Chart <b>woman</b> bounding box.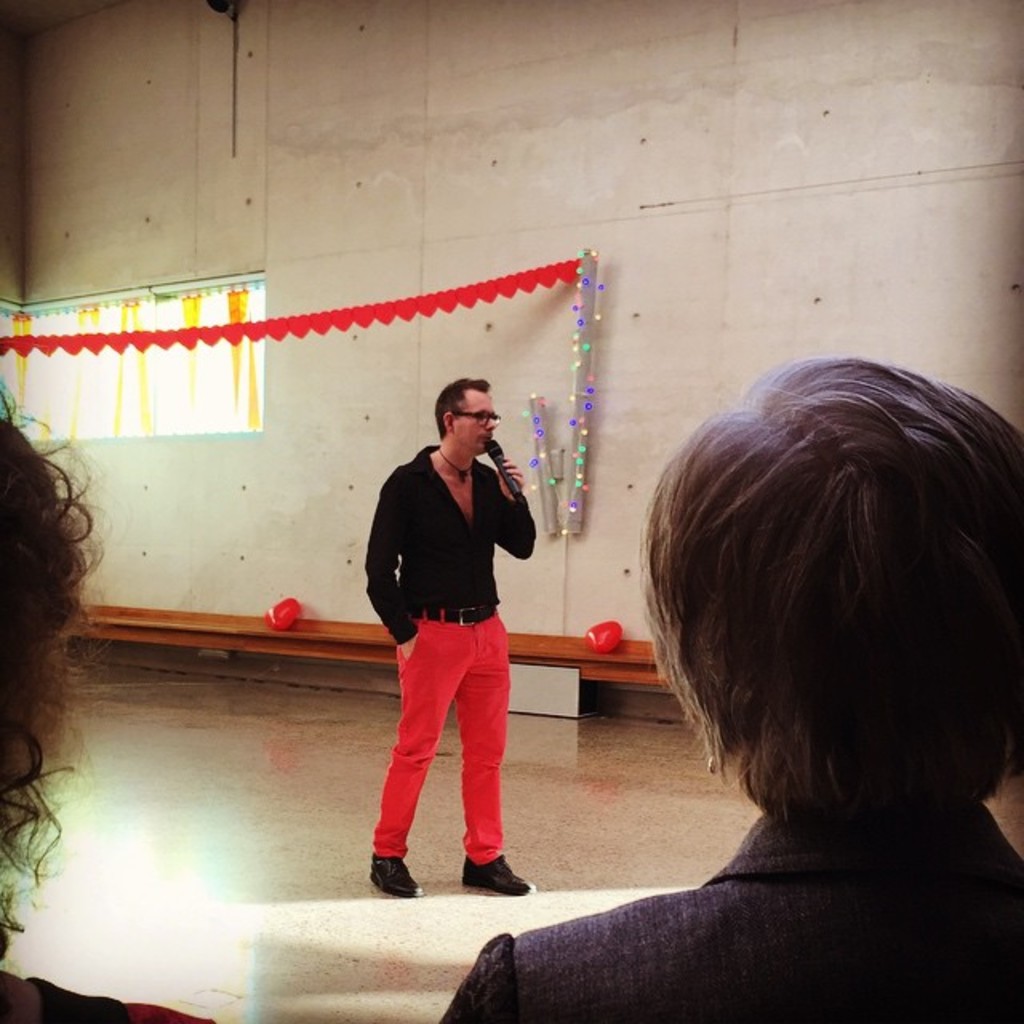
Charted: 430:342:1022:1022.
